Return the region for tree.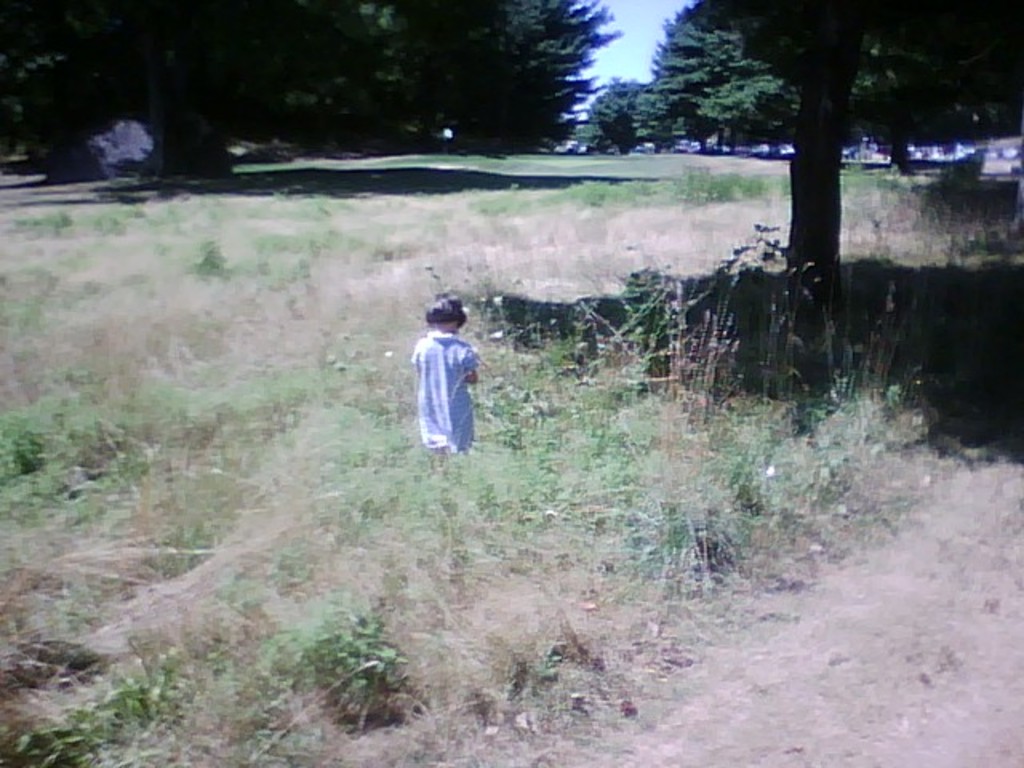
Rect(659, 0, 1013, 346).
